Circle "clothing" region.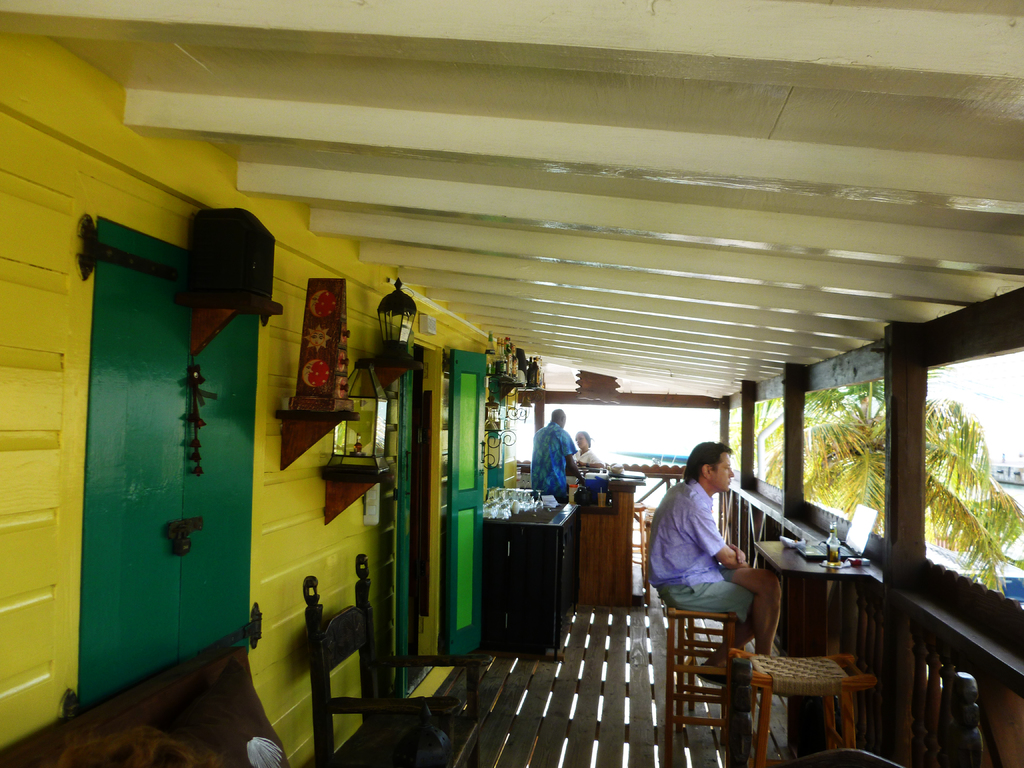
Region: 571,447,603,466.
